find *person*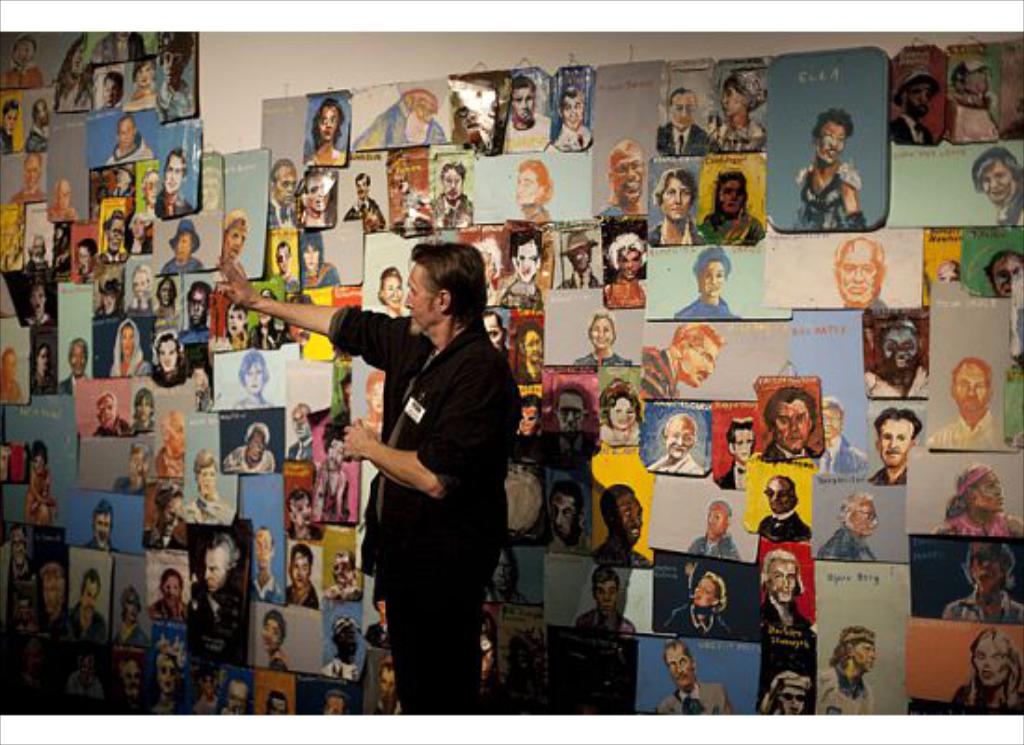
x1=586 y1=481 x2=655 y2=570
